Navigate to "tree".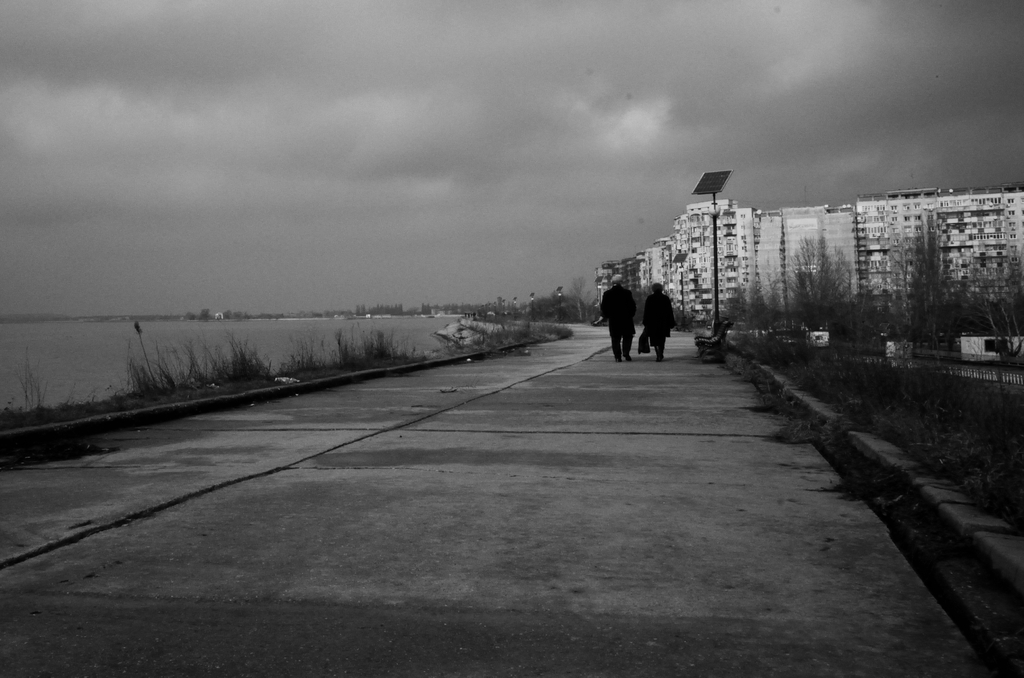
Navigation target: [198,307,207,318].
